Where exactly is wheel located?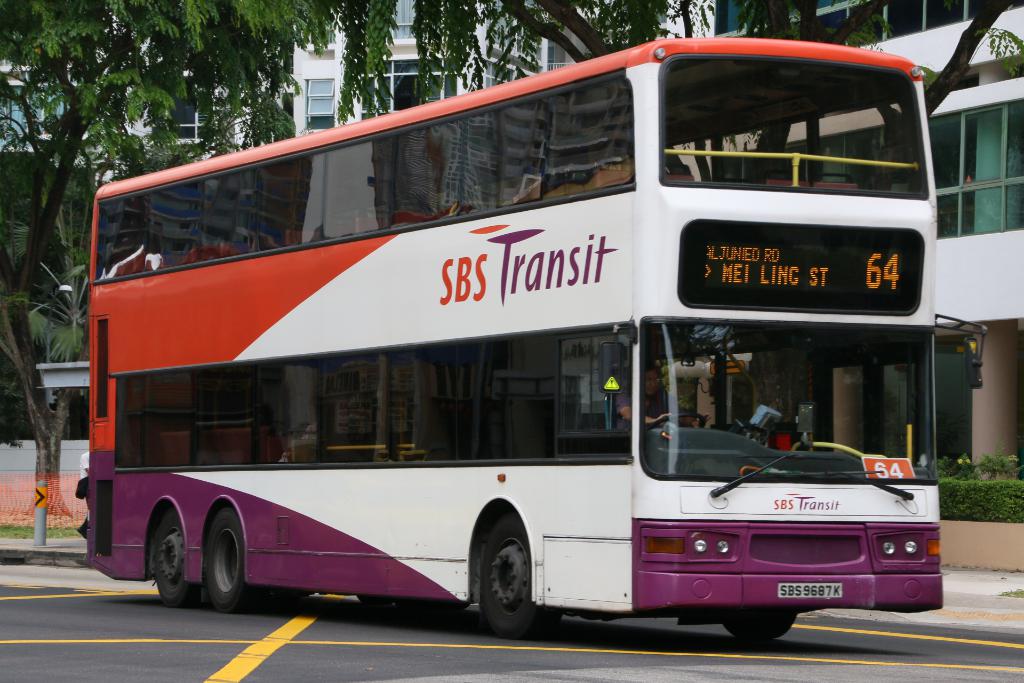
Its bounding box is detection(474, 509, 559, 639).
